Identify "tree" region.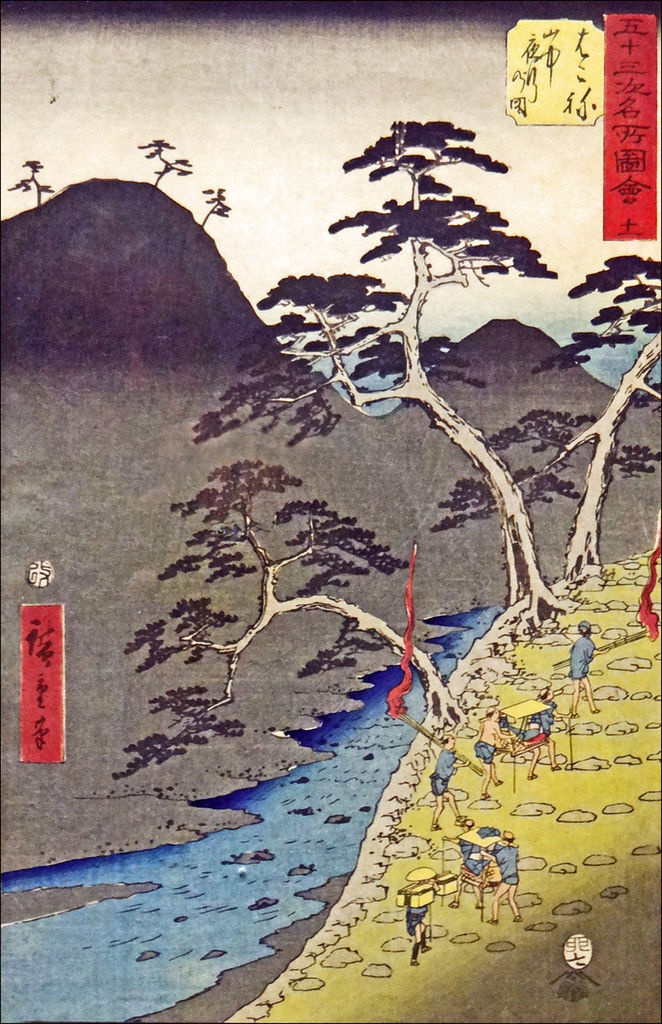
Region: <region>427, 238, 661, 580</region>.
